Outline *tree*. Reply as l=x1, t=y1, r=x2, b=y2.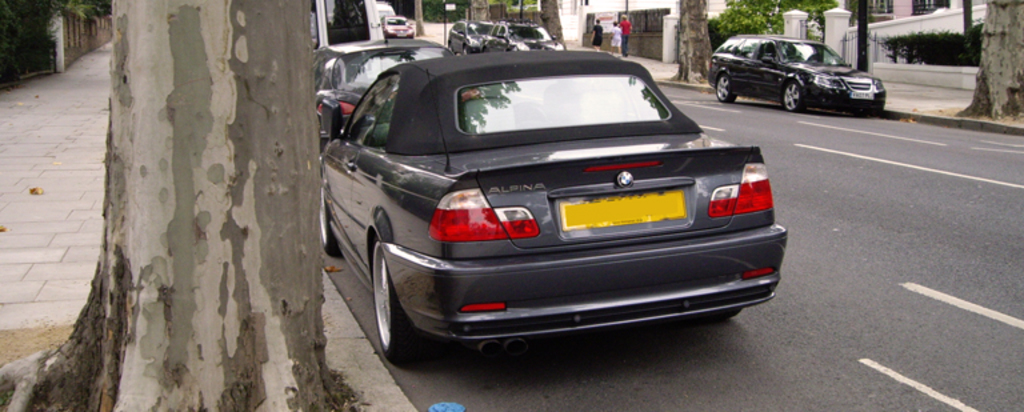
l=408, t=0, r=425, b=37.
